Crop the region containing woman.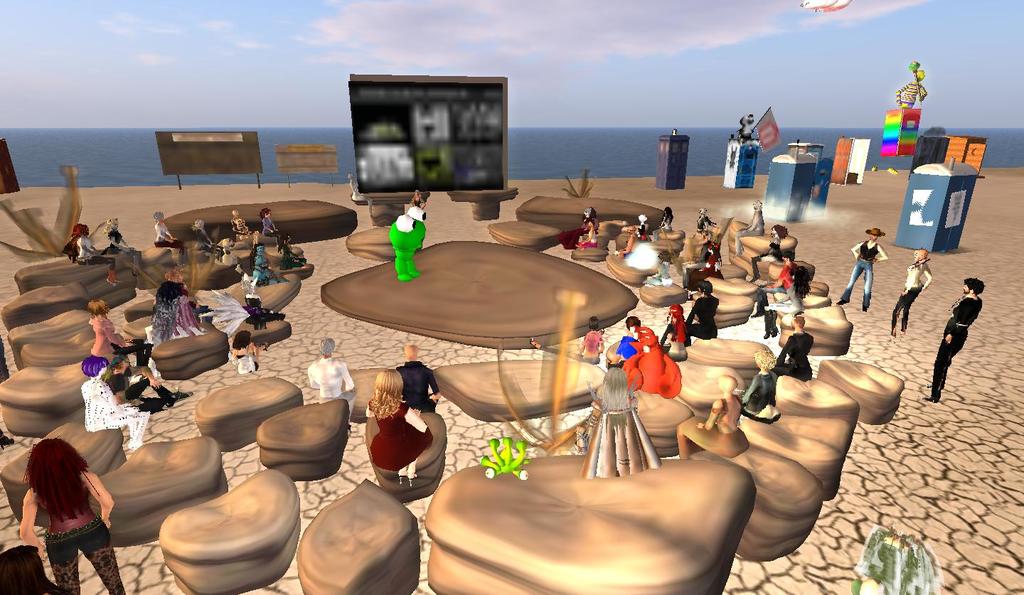
Crop region: BBox(525, 316, 609, 363).
